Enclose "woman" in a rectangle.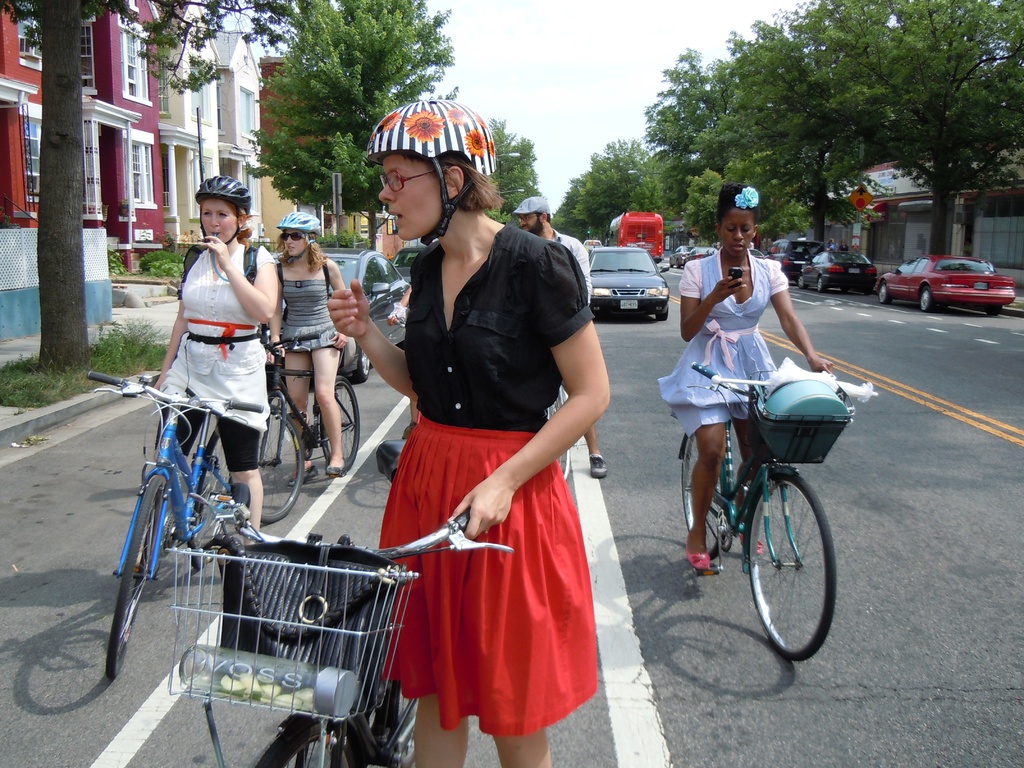
pyautogui.locateOnScreen(316, 95, 613, 750).
